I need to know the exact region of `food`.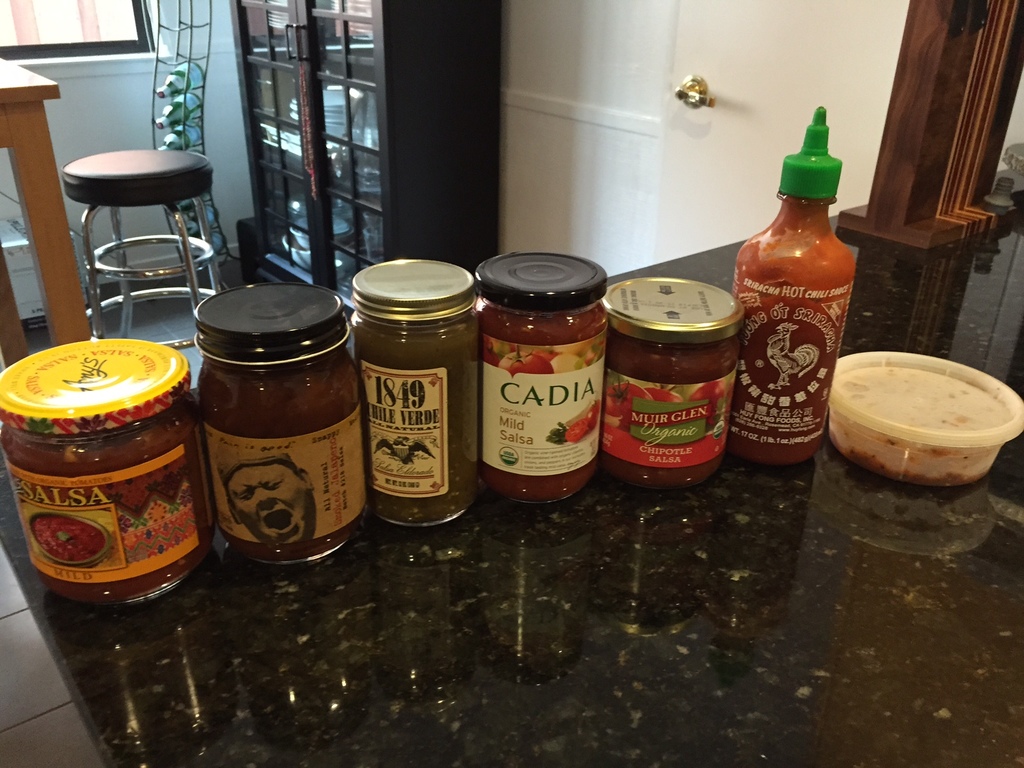
Region: <region>619, 340, 719, 494</region>.
